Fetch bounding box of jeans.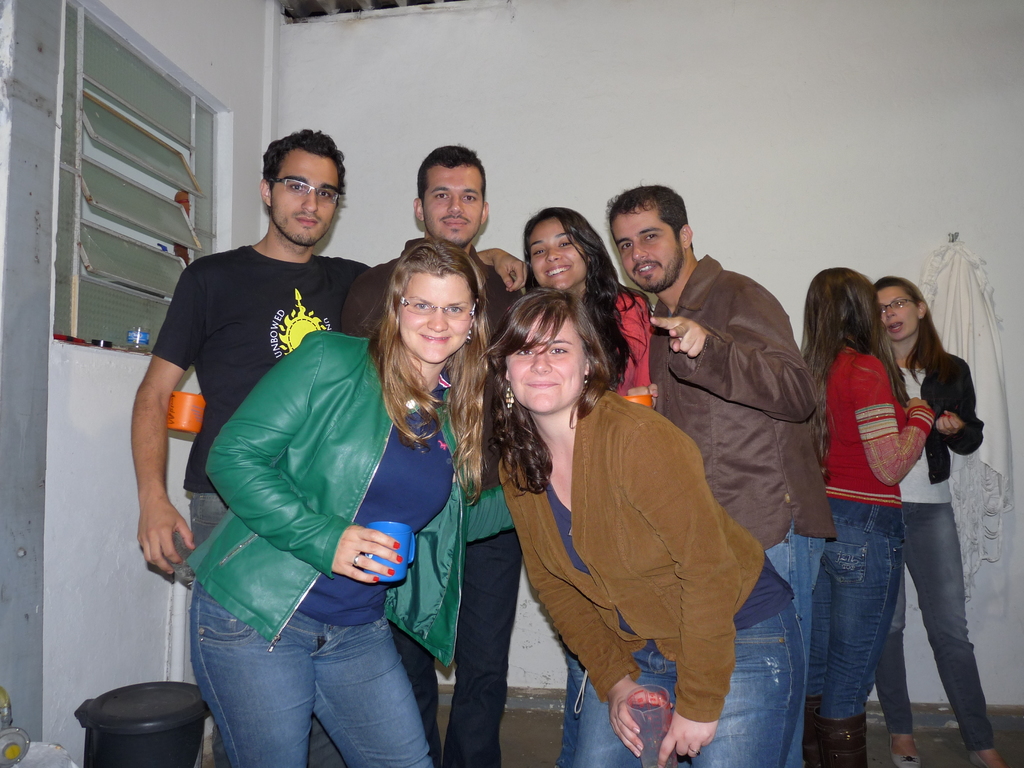
Bbox: left=766, top=539, right=831, bottom=767.
